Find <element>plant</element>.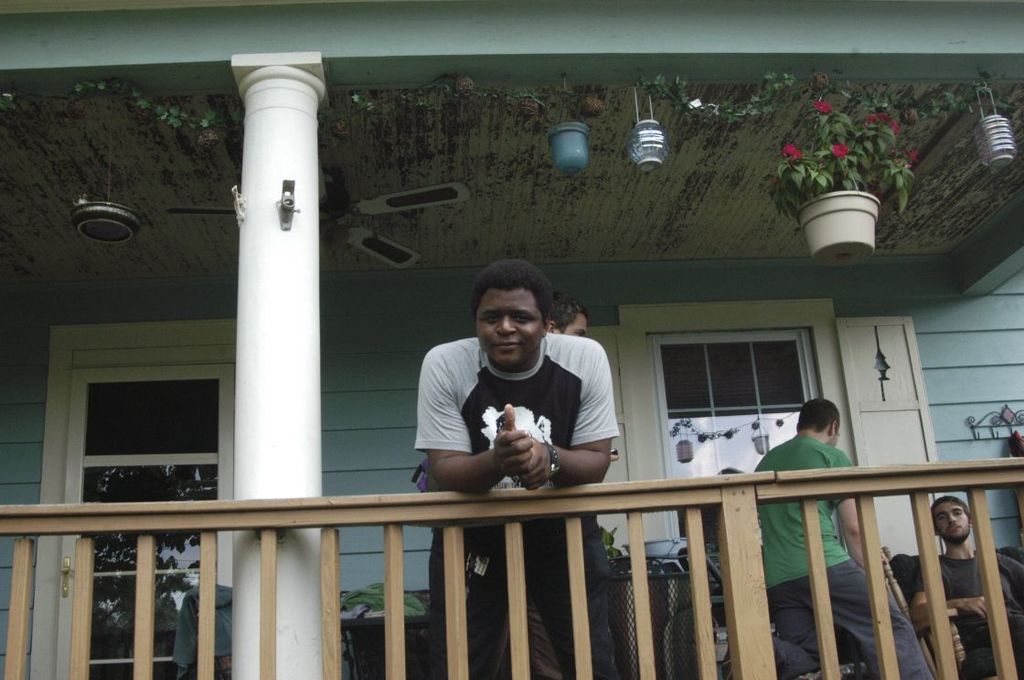
<region>764, 101, 909, 209</region>.
